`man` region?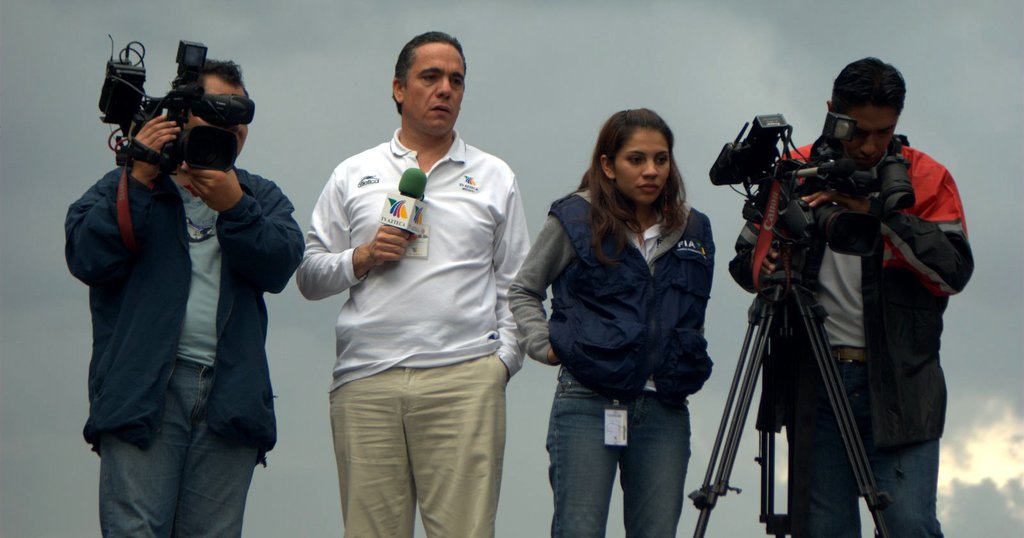
bbox=[64, 58, 307, 537]
